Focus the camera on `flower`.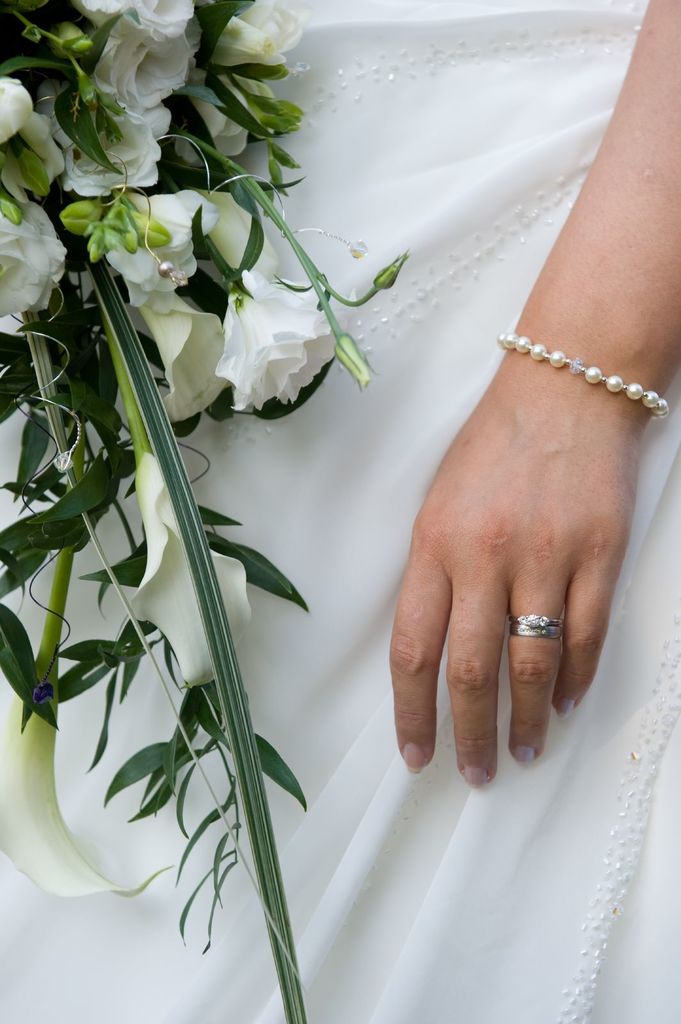
Focus region: Rect(125, 449, 252, 690).
